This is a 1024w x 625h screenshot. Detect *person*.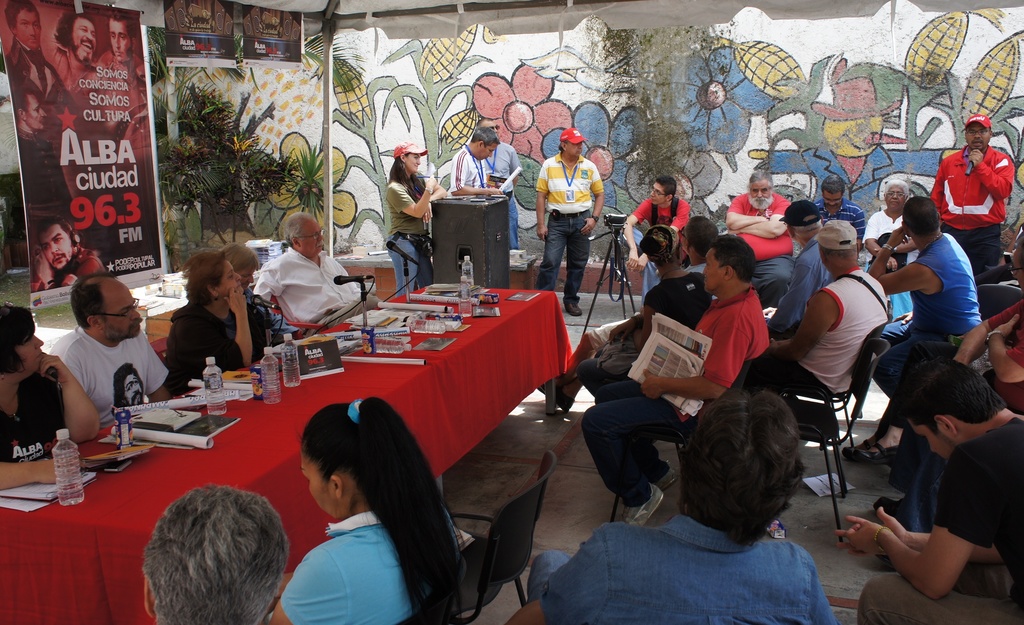
bbox=(843, 202, 982, 465).
